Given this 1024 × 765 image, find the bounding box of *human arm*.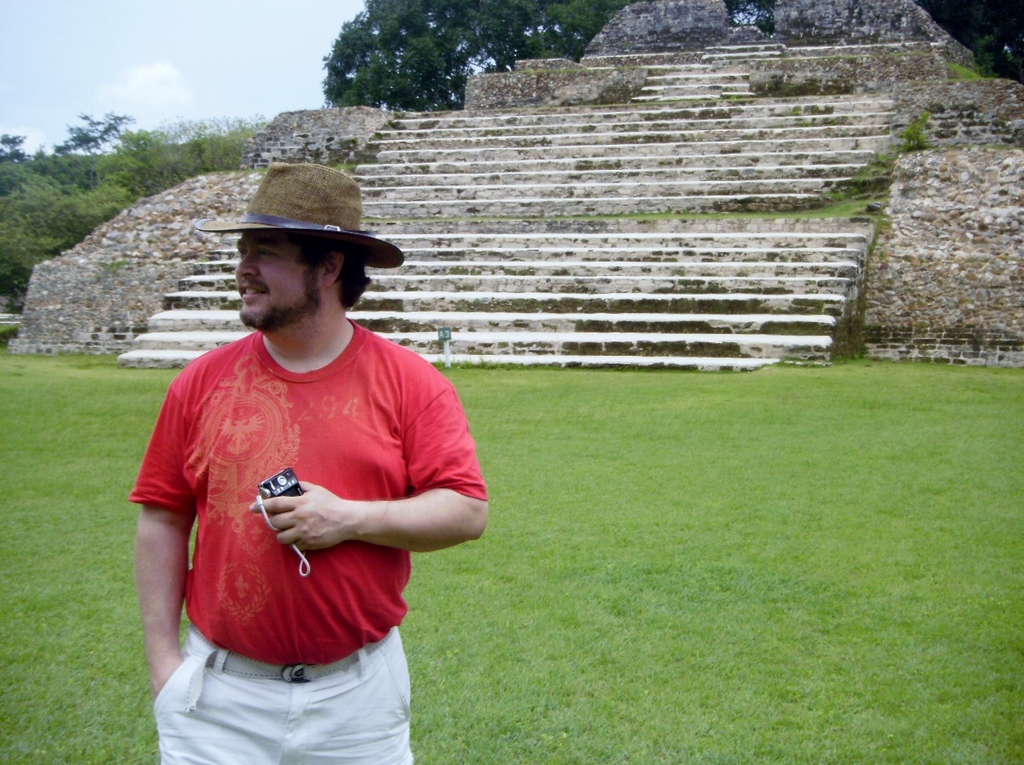
347, 422, 487, 599.
